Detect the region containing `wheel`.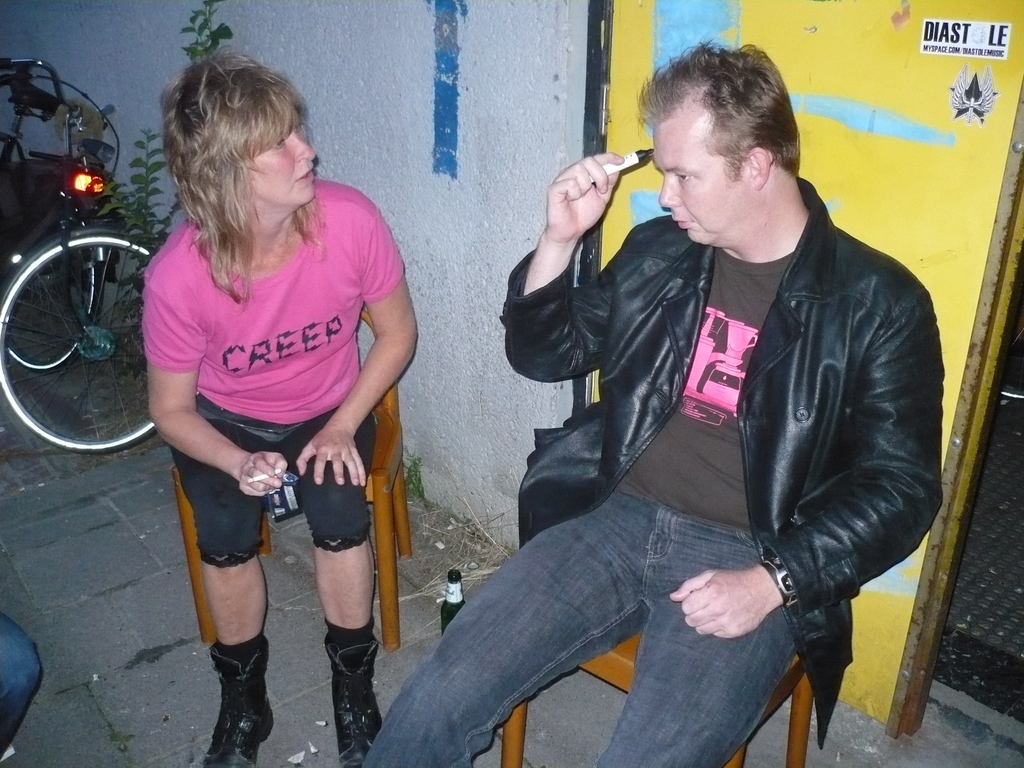
x1=0, y1=219, x2=158, y2=457.
